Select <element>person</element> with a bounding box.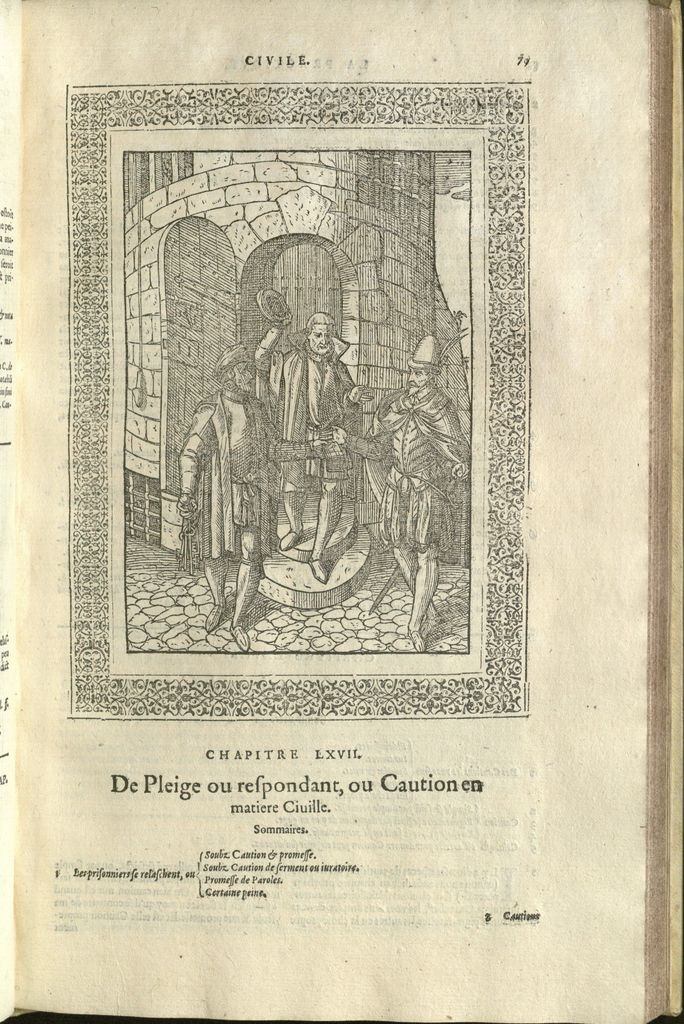
<box>175,339,333,652</box>.
